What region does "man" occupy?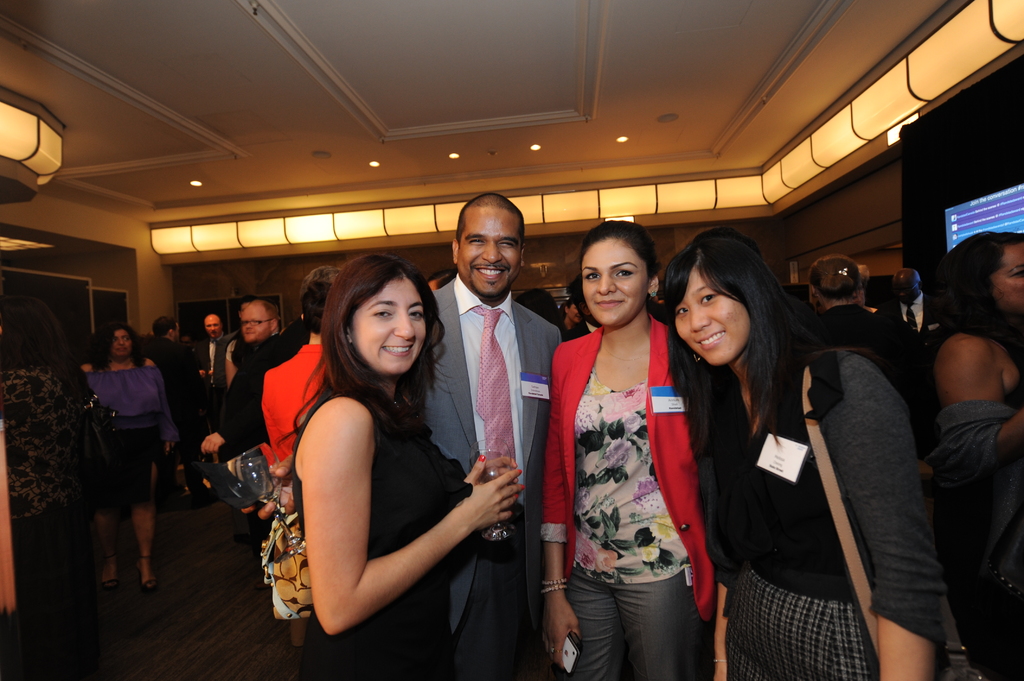
select_region(804, 246, 942, 467).
